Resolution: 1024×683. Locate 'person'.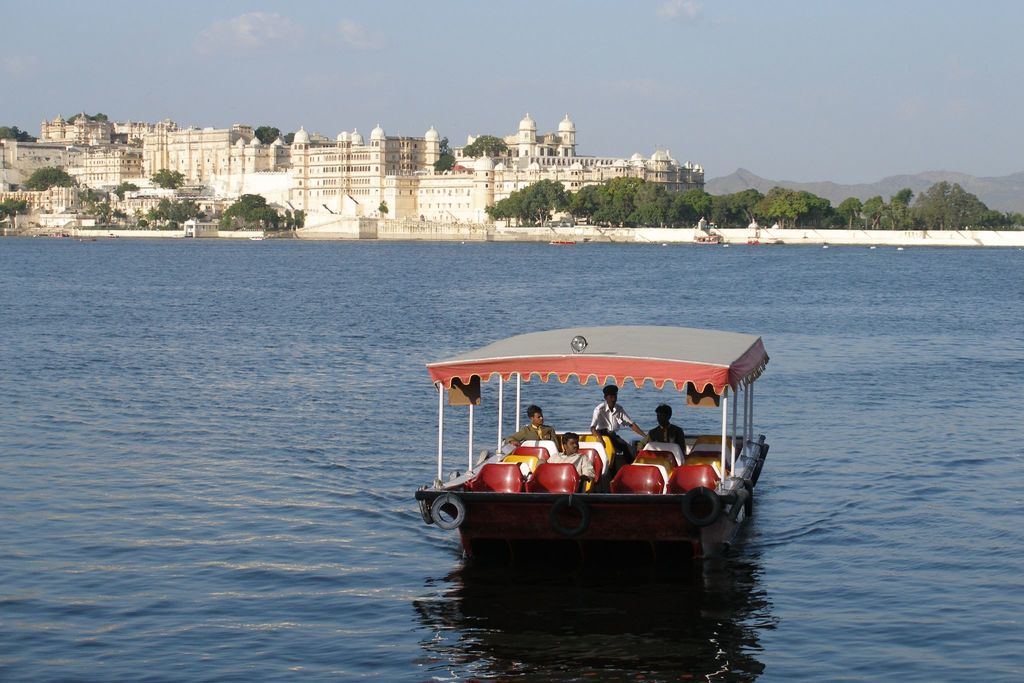
<region>644, 399, 685, 450</region>.
